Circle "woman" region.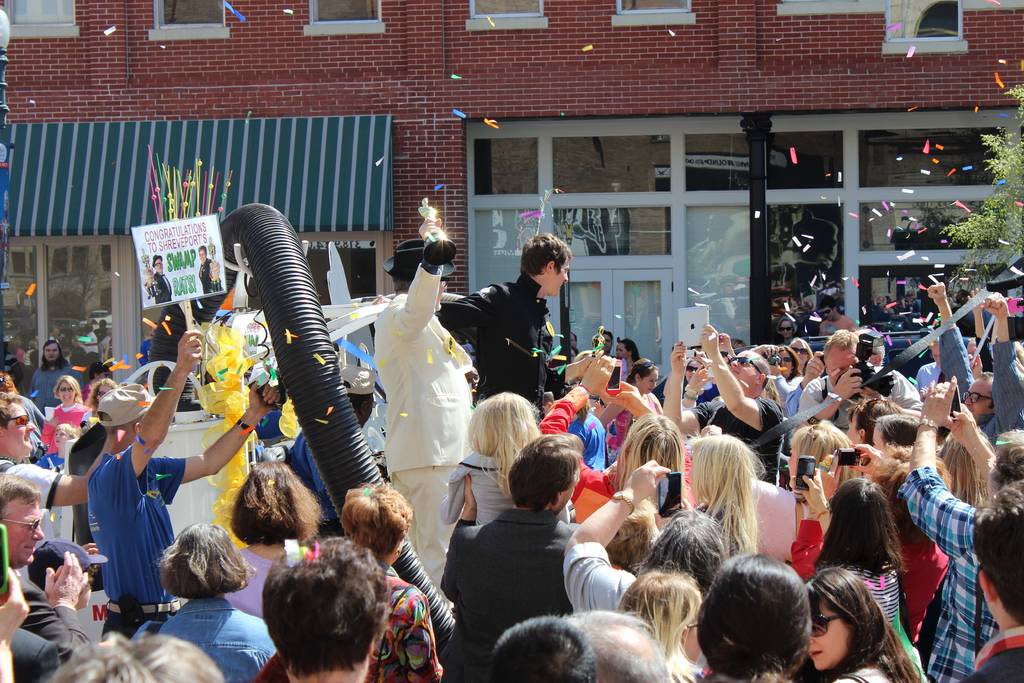
Region: select_region(542, 350, 688, 520).
